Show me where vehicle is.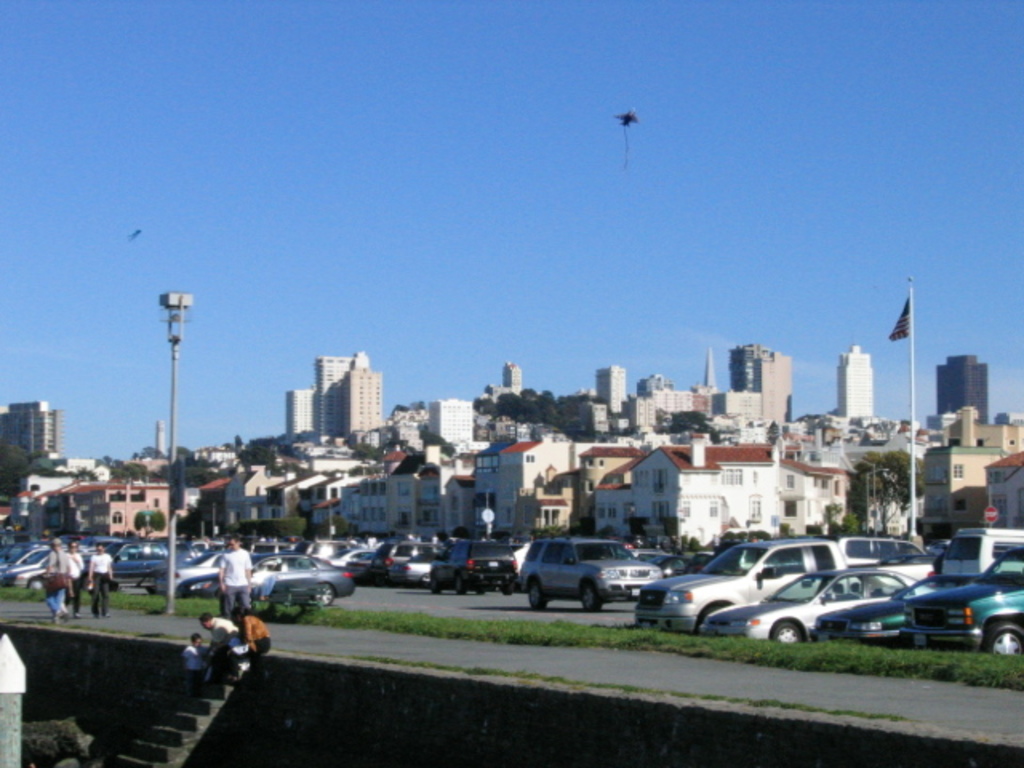
vehicle is at [506,544,677,613].
